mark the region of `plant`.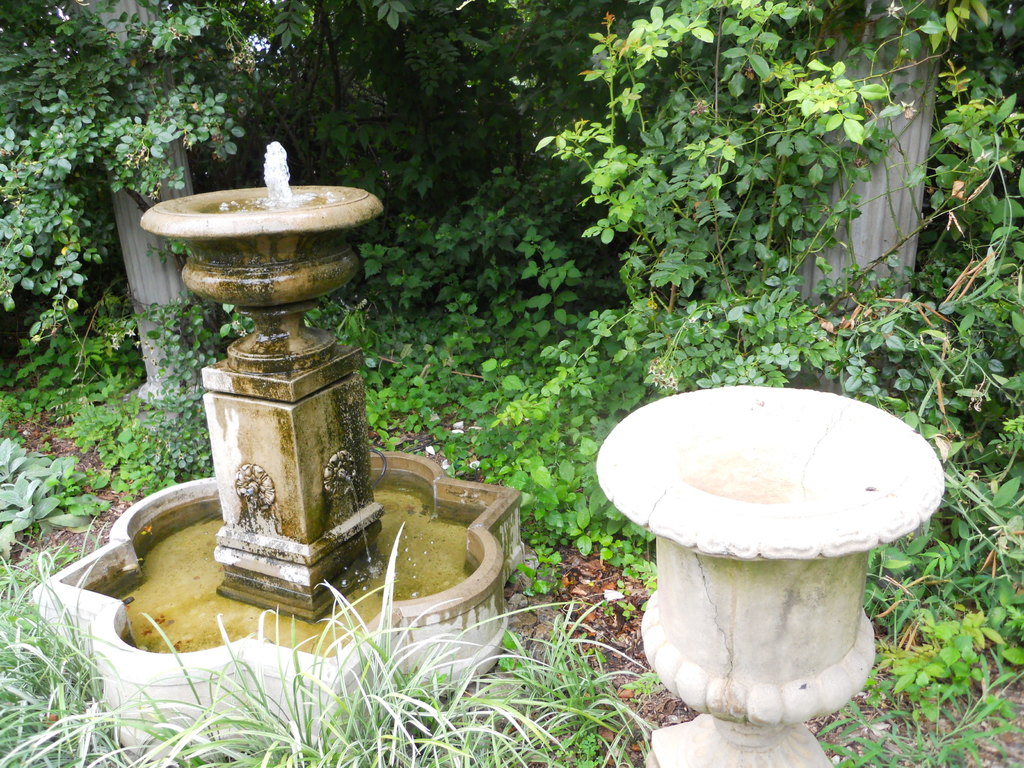
Region: [883, 610, 1001, 726].
